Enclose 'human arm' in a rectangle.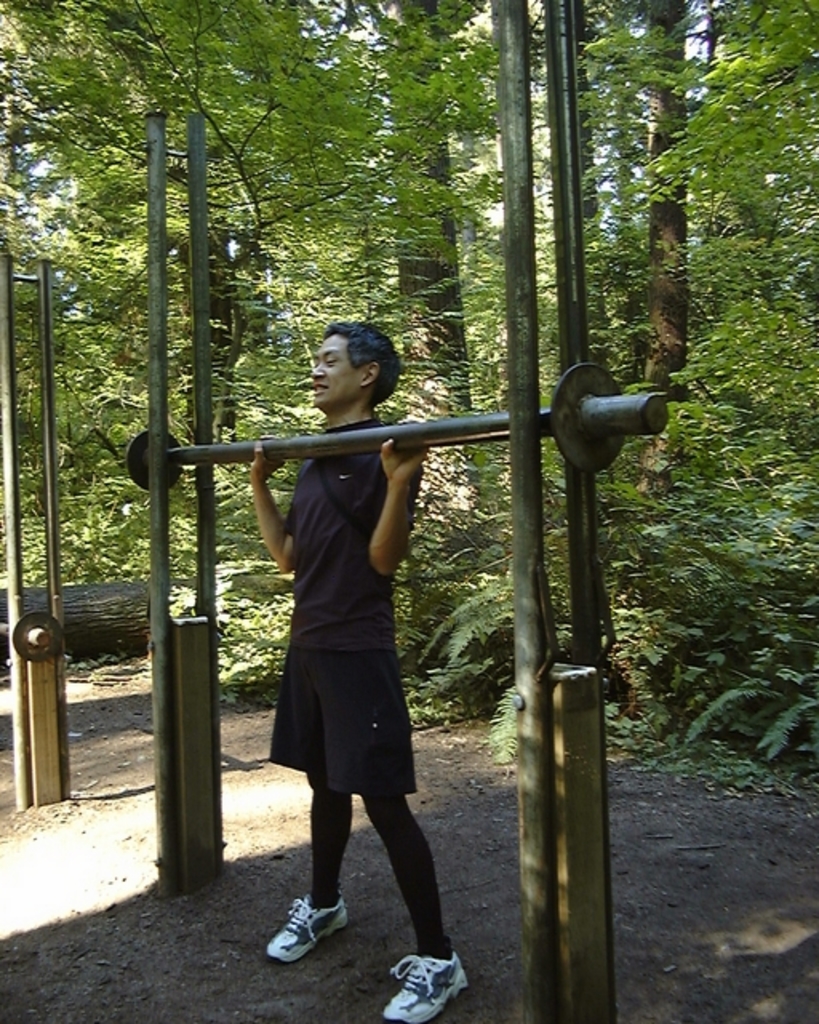
{"left": 362, "top": 424, "right": 430, "bottom": 576}.
